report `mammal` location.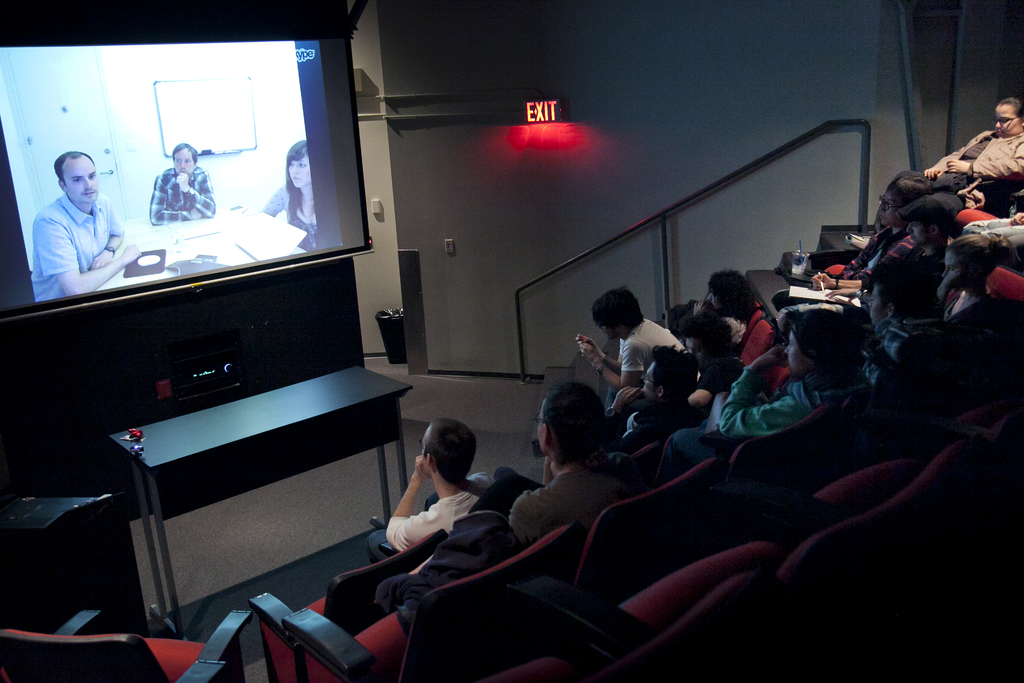
Report: [707, 304, 865, 435].
